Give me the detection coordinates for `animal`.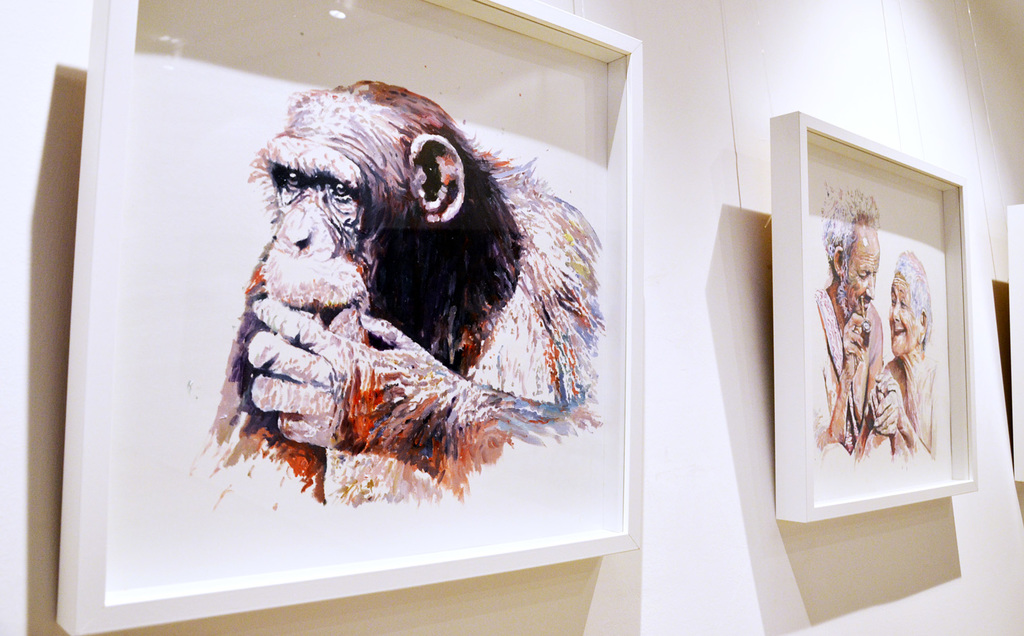
{"left": 188, "top": 81, "right": 601, "bottom": 511}.
